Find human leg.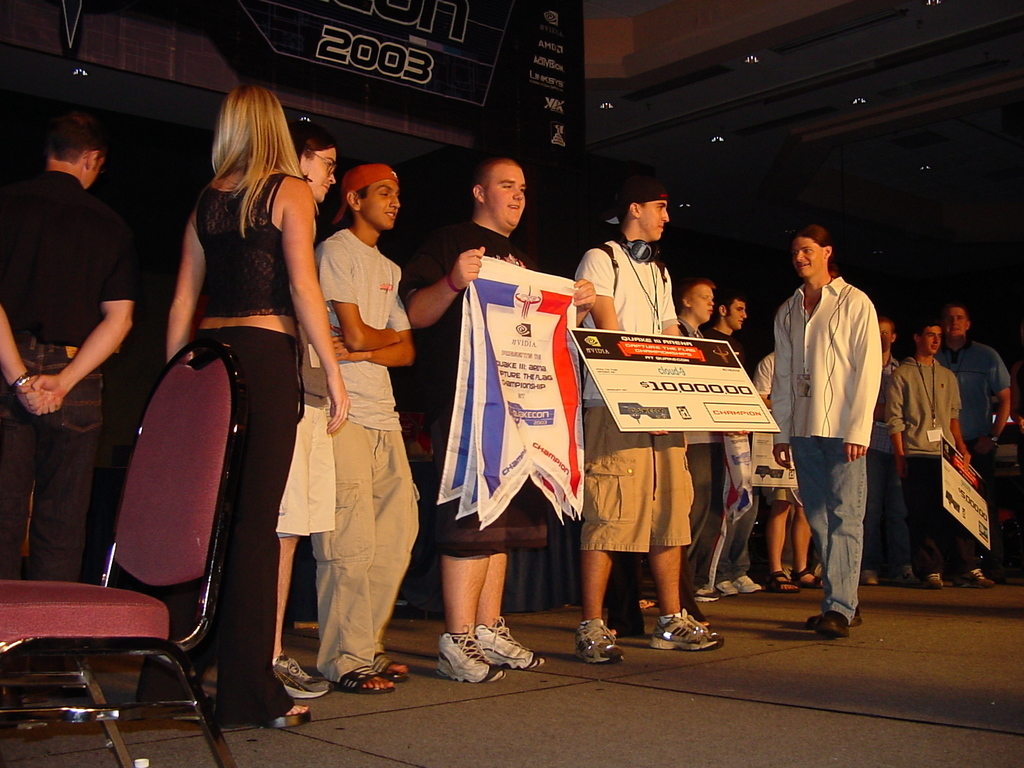
bbox=[865, 454, 898, 580].
